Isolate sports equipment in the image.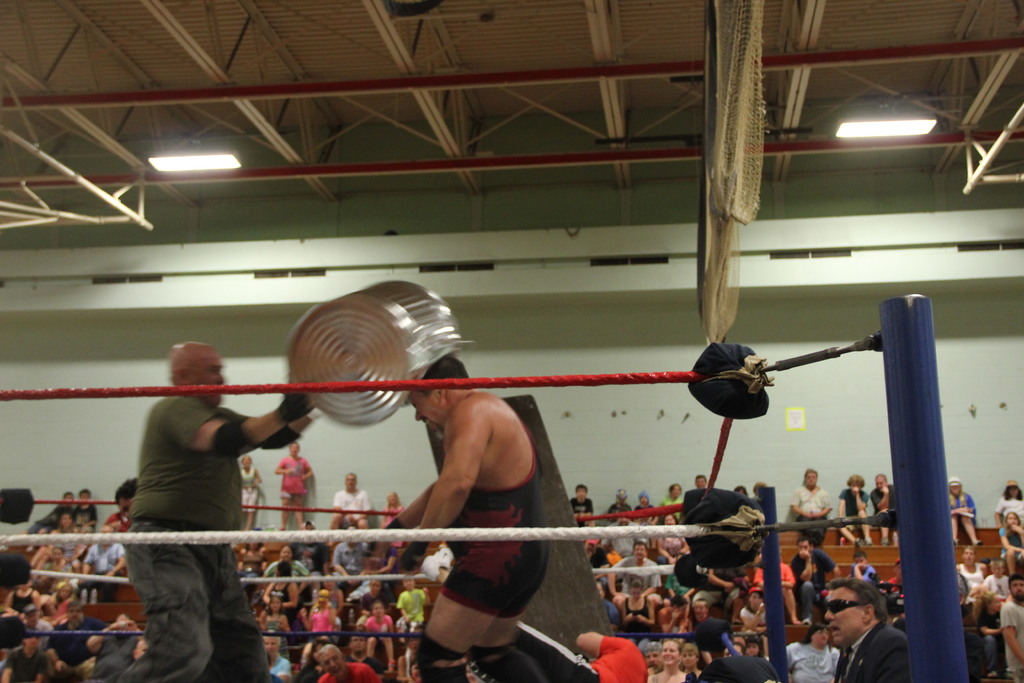
Isolated region: BBox(411, 633, 470, 682).
